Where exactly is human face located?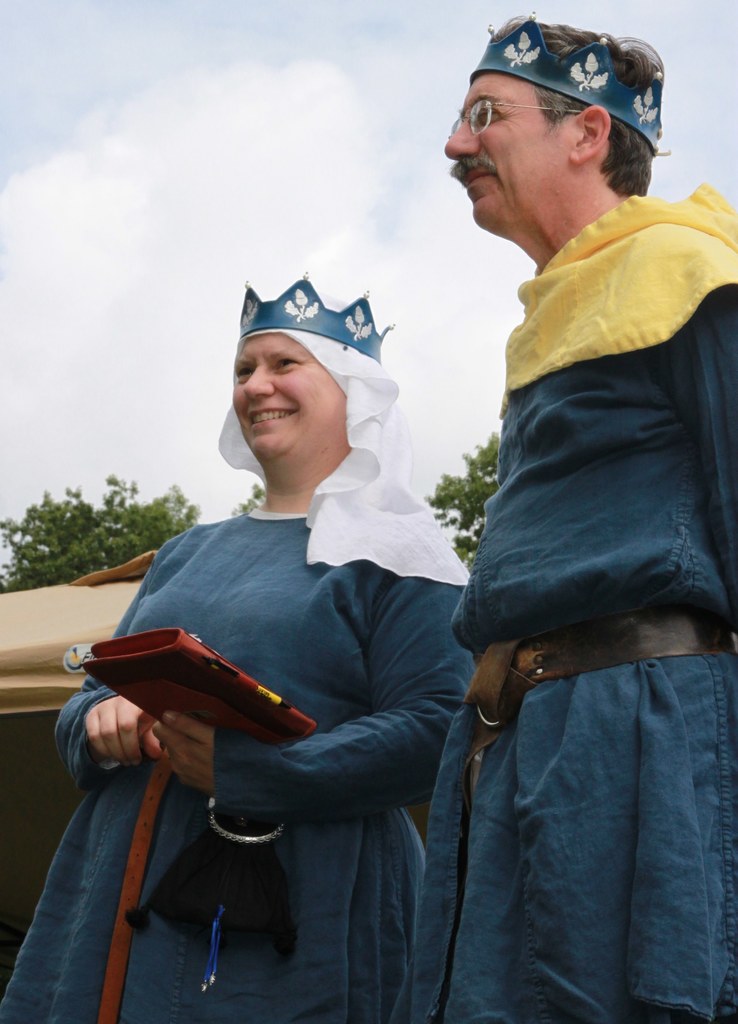
Its bounding box is 437/63/582/232.
